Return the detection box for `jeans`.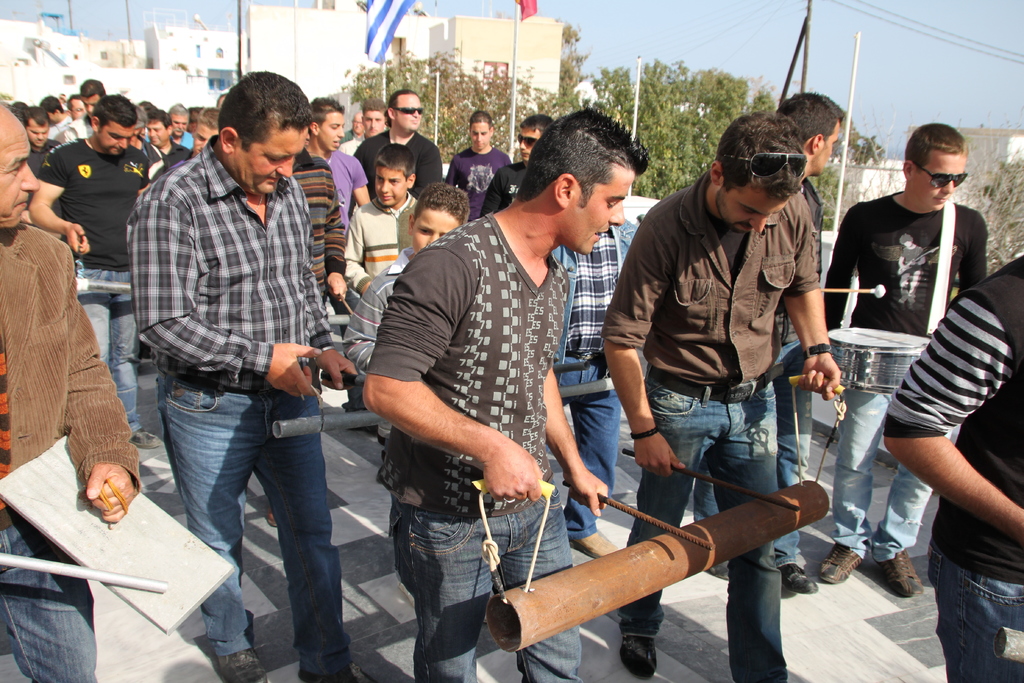
crop(828, 389, 961, 559).
